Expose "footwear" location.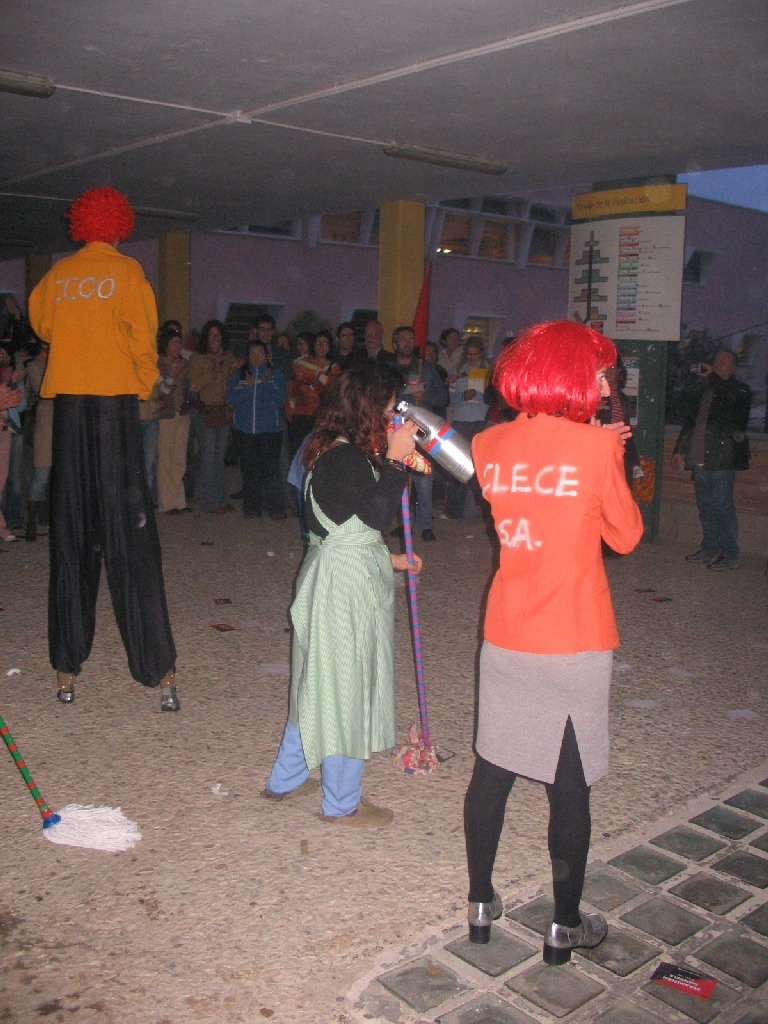
Exposed at Rect(229, 489, 240, 497).
